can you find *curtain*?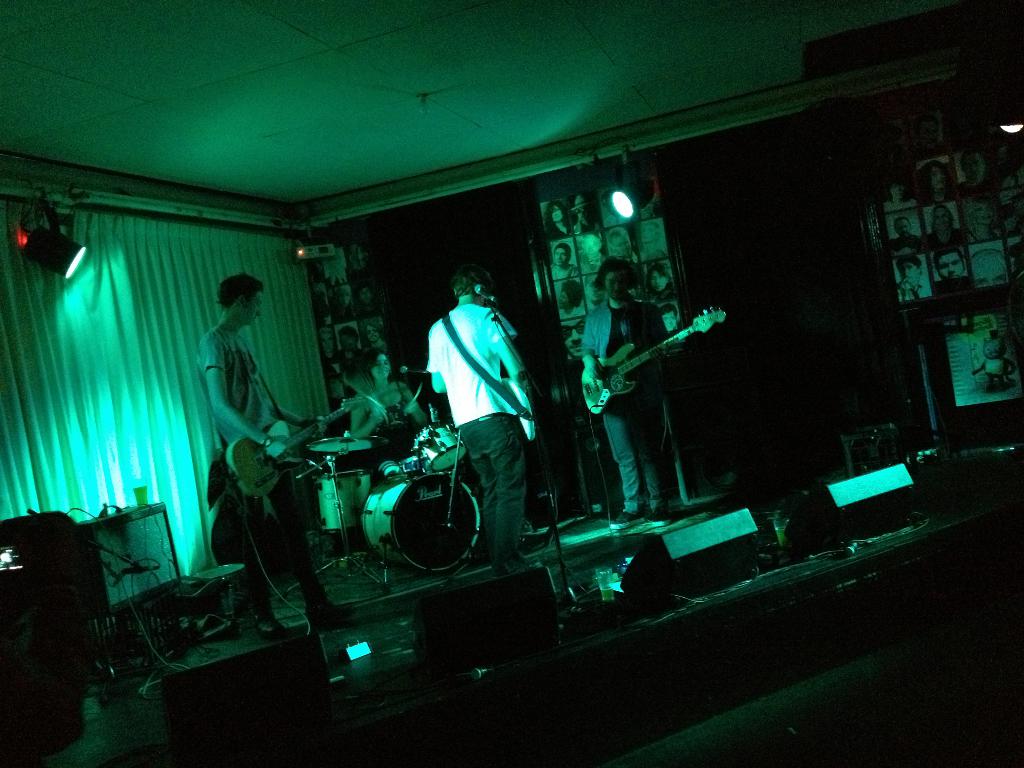
Yes, bounding box: [left=0, top=238, right=330, bottom=583].
